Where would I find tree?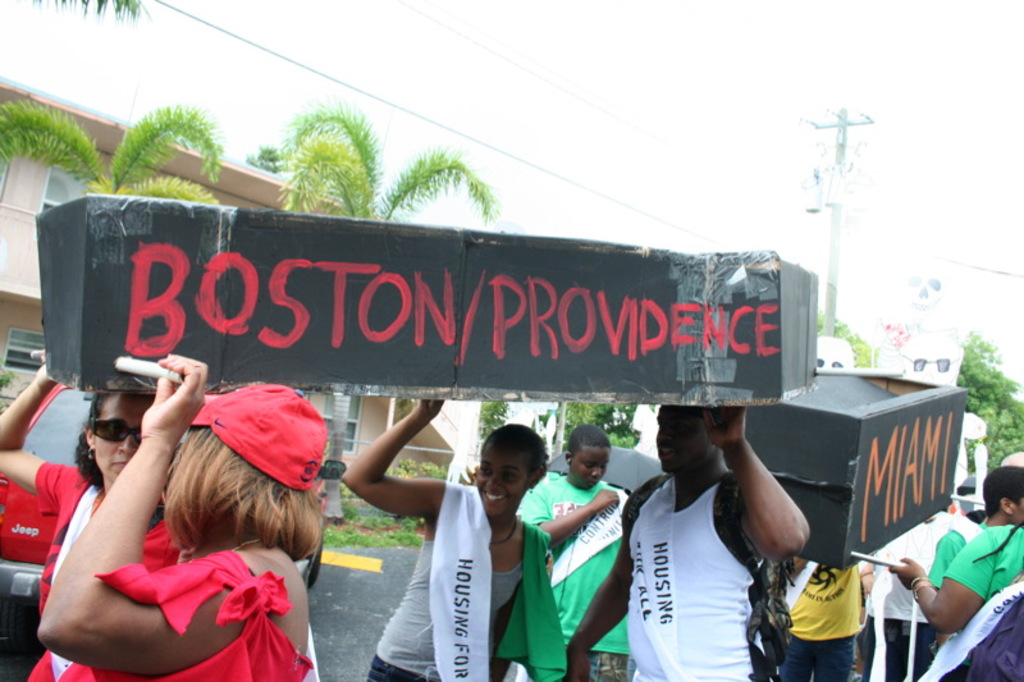
At (0, 96, 232, 219).
